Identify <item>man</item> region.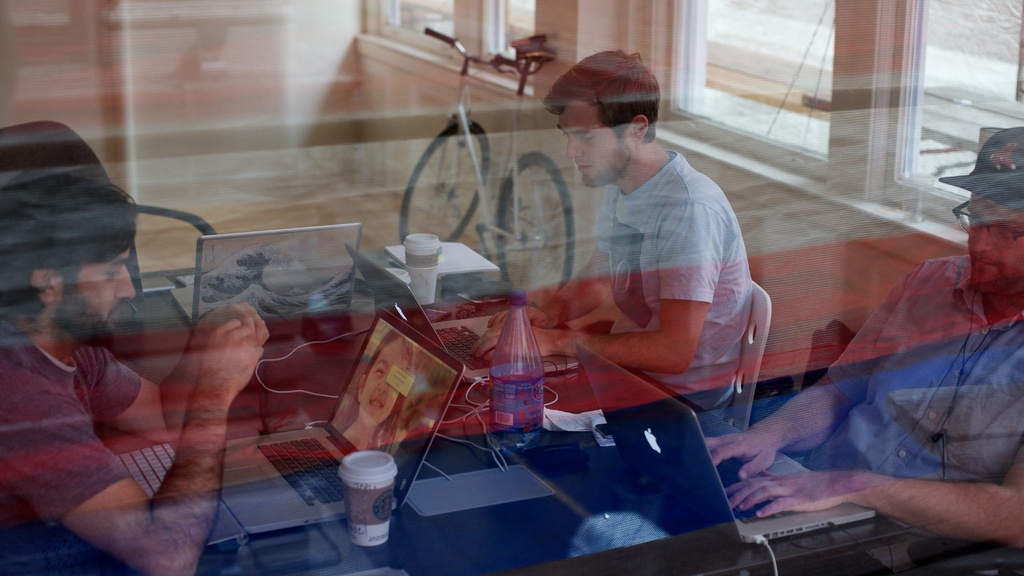
Region: {"x1": 6, "y1": 189, "x2": 294, "y2": 574}.
